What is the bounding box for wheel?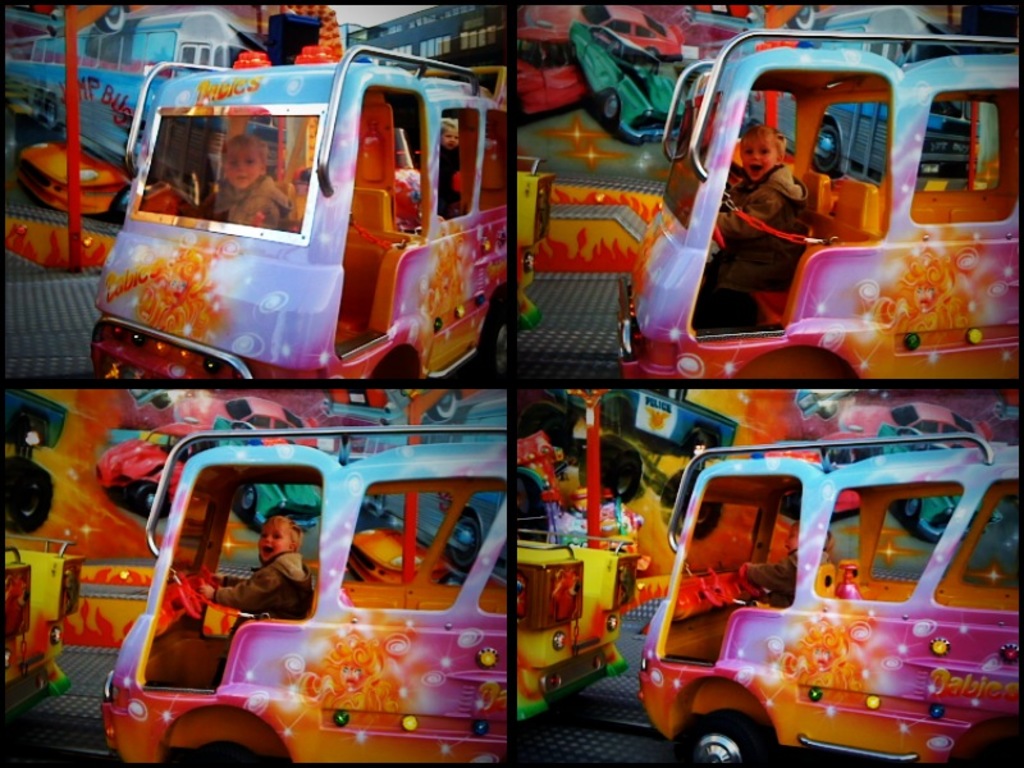
{"x1": 0, "y1": 458, "x2": 51, "y2": 534}.
